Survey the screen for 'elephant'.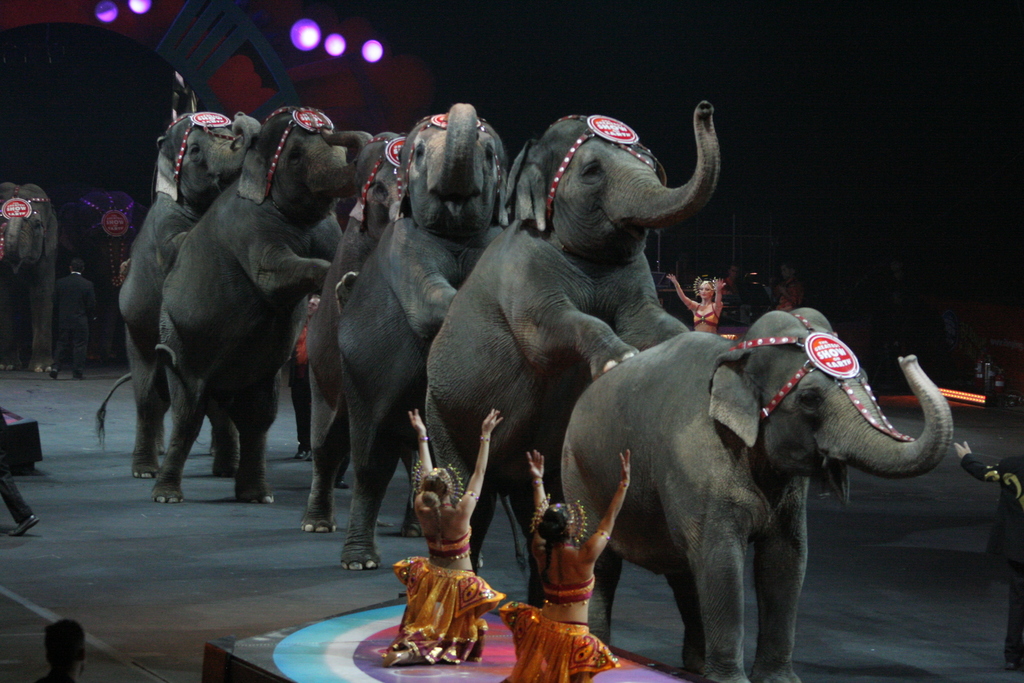
Survey found: locate(154, 101, 380, 502).
